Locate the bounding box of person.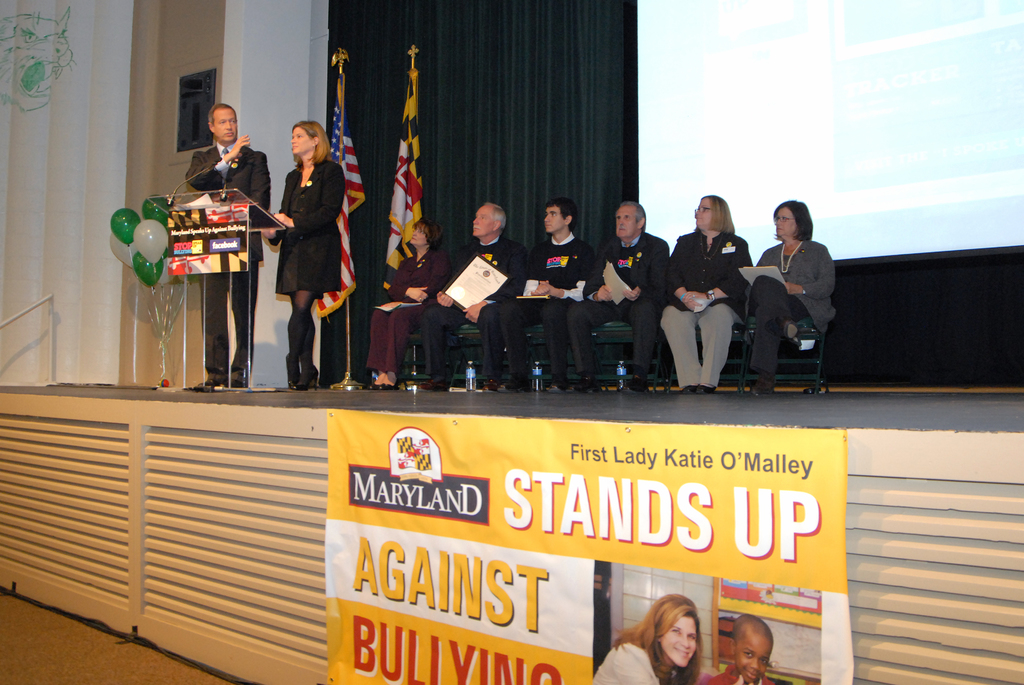
Bounding box: locate(707, 610, 778, 684).
